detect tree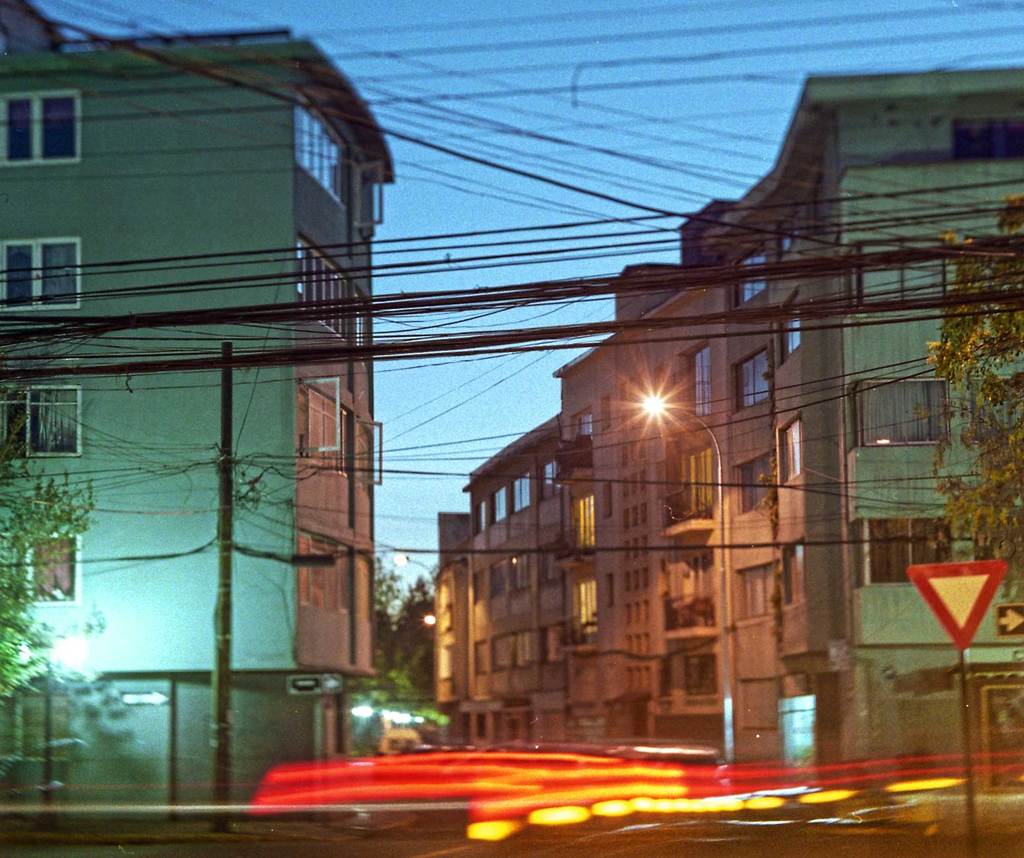
924:195:1023:612
